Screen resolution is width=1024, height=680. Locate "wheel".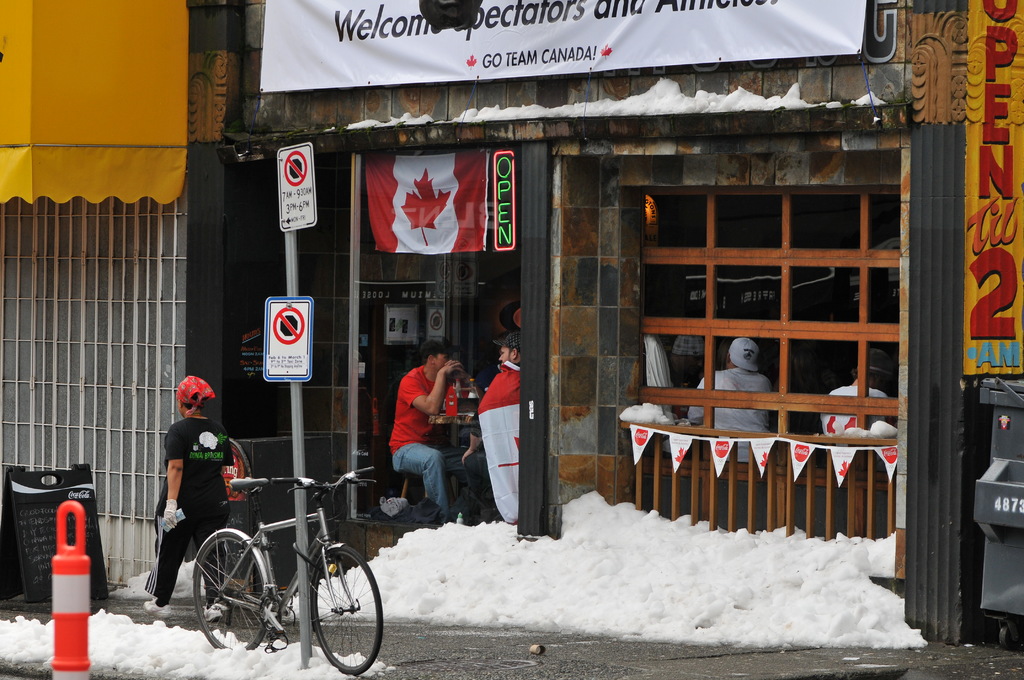
l=315, t=546, r=383, b=677.
